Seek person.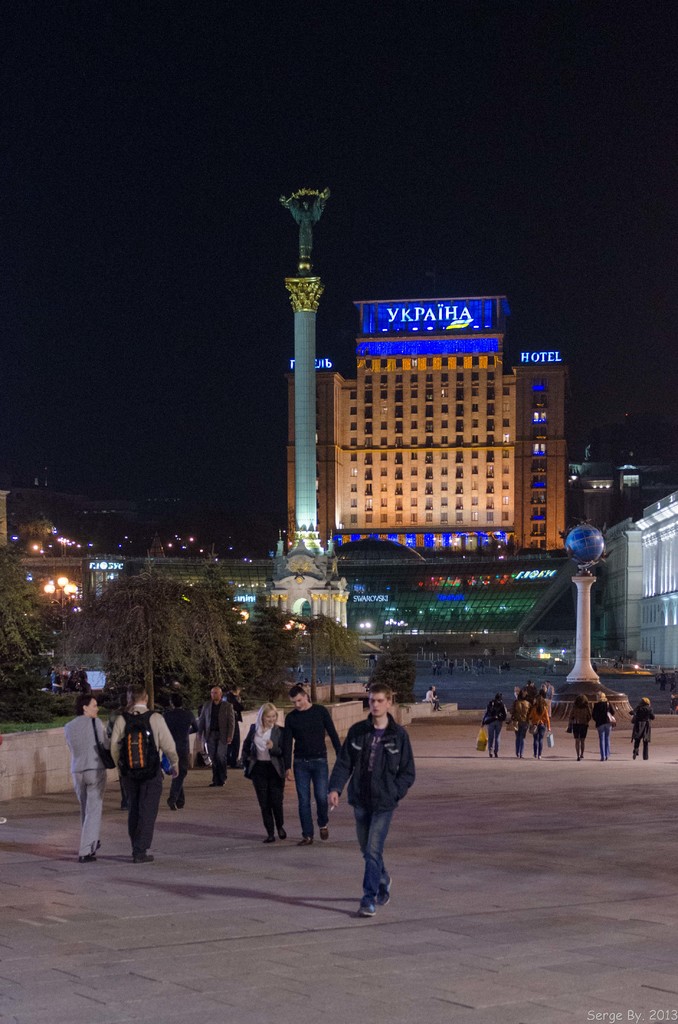
bbox(536, 694, 554, 757).
